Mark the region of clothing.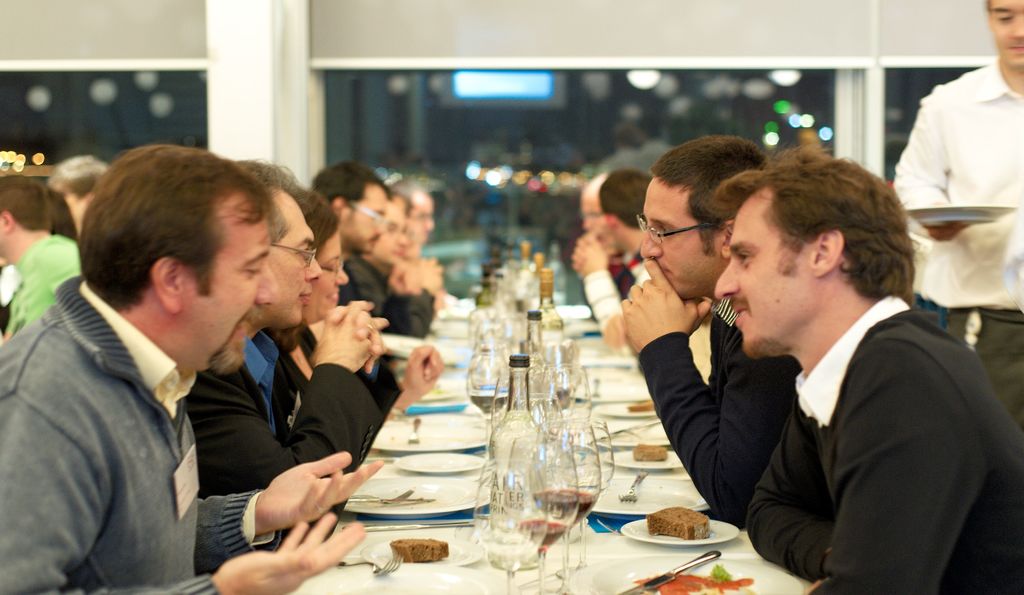
Region: rect(181, 327, 383, 491).
